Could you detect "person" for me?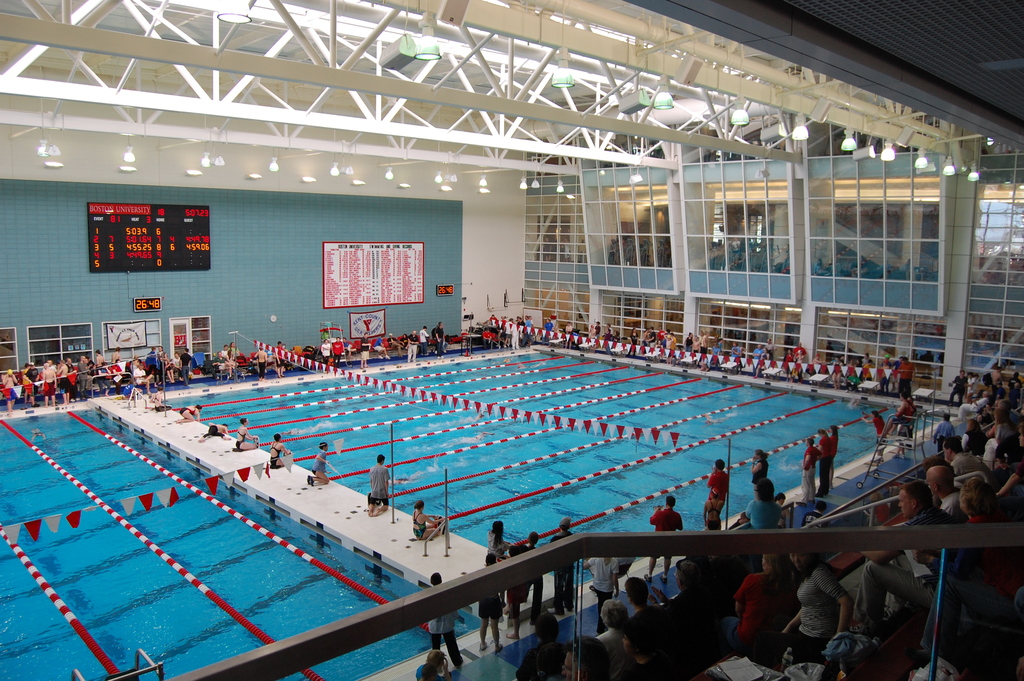
Detection result: region(486, 518, 509, 565).
